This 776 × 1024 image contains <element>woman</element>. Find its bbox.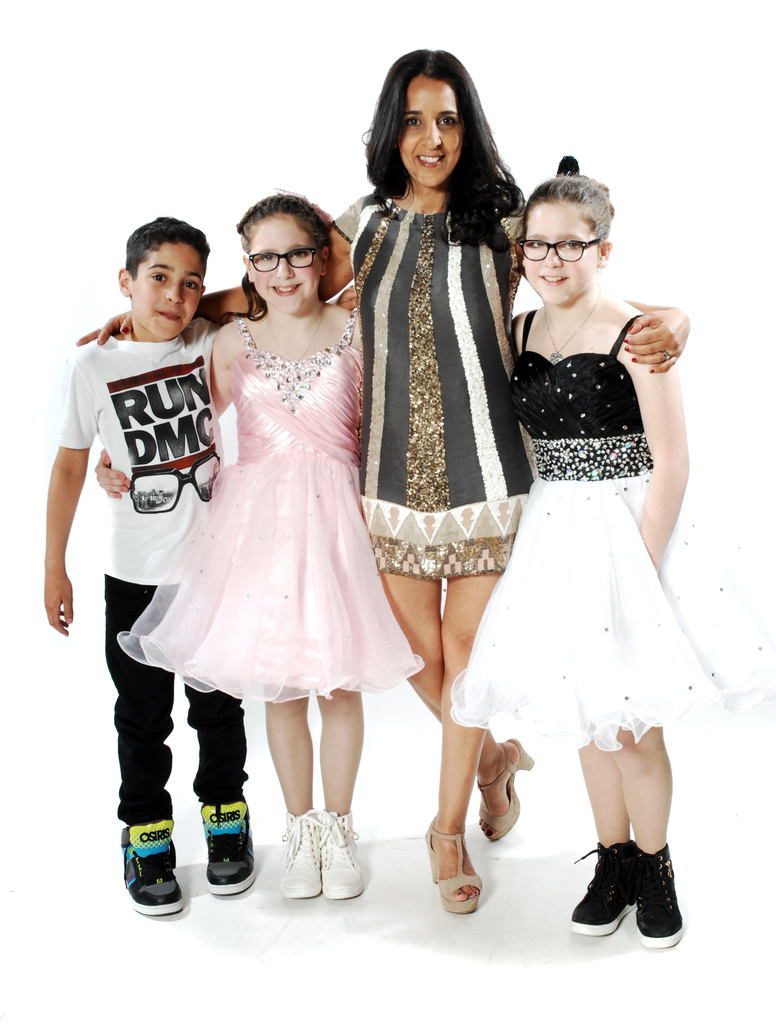
select_region(75, 48, 688, 907).
